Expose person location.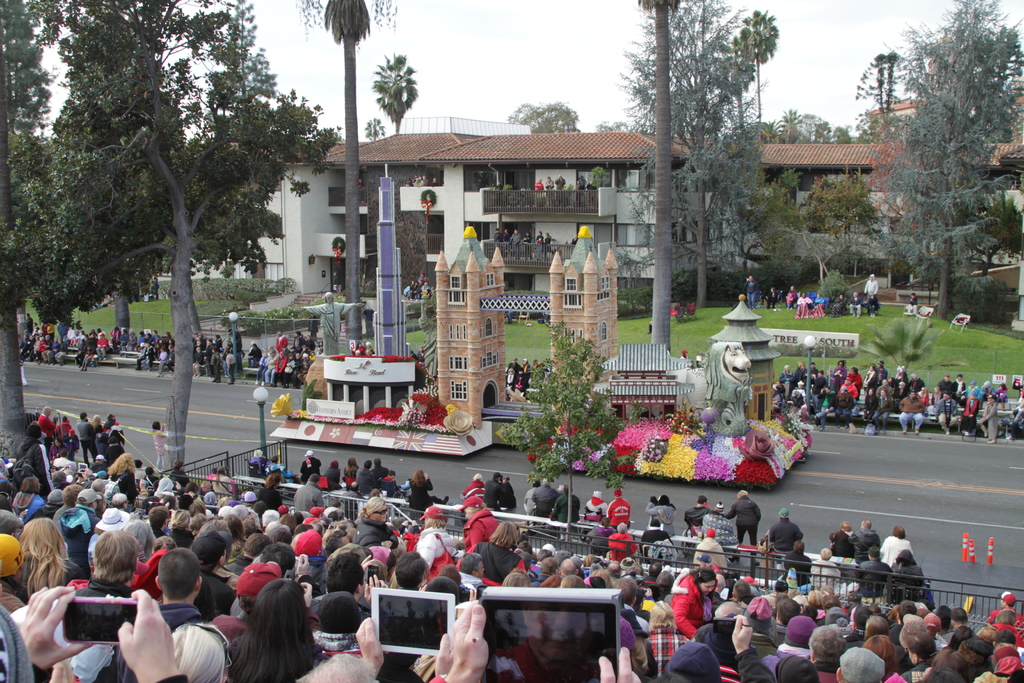
Exposed at 557/176/564/208.
